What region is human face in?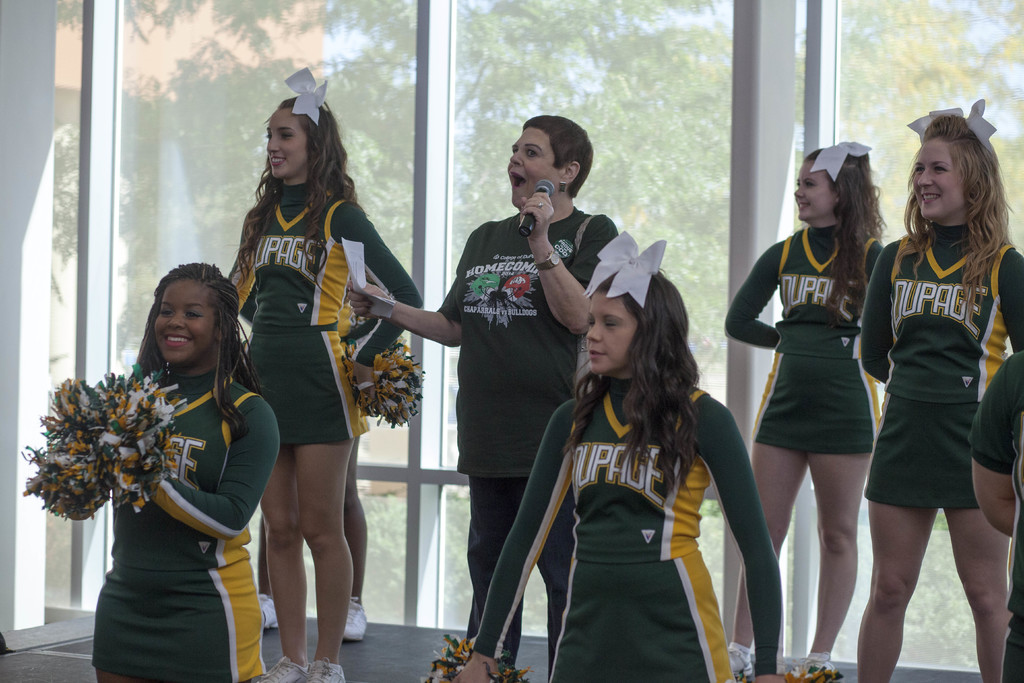
pyautogui.locateOnScreen(910, 137, 963, 219).
